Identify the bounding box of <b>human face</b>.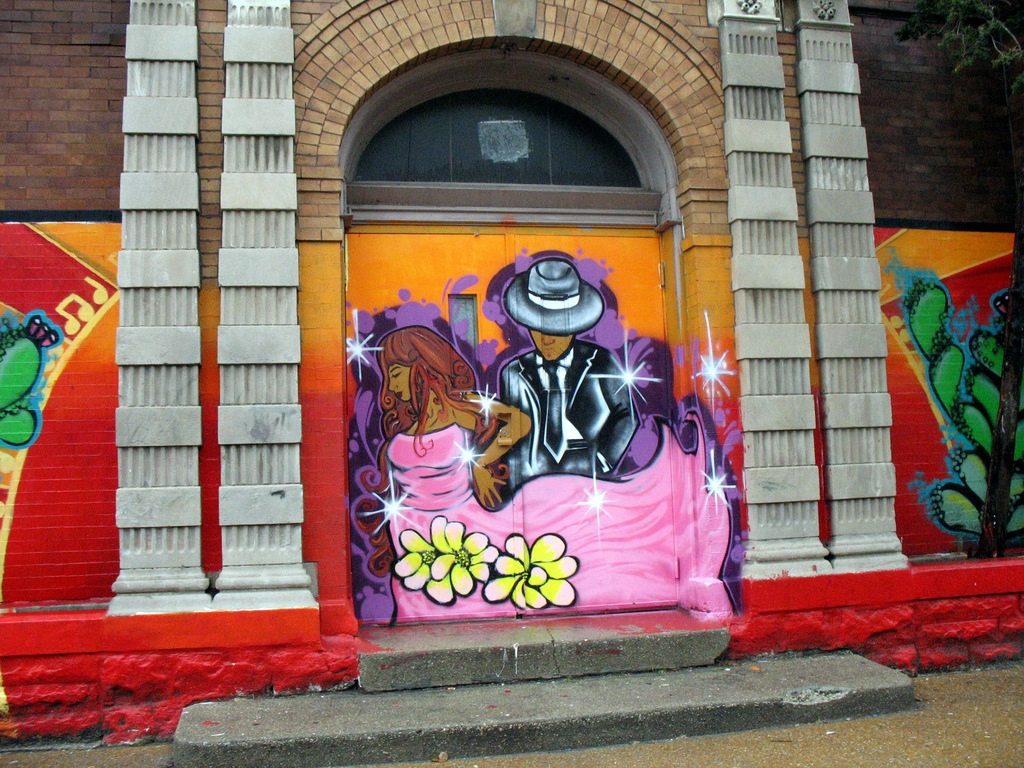
{"x1": 530, "y1": 328, "x2": 571, "y2": 360}.
